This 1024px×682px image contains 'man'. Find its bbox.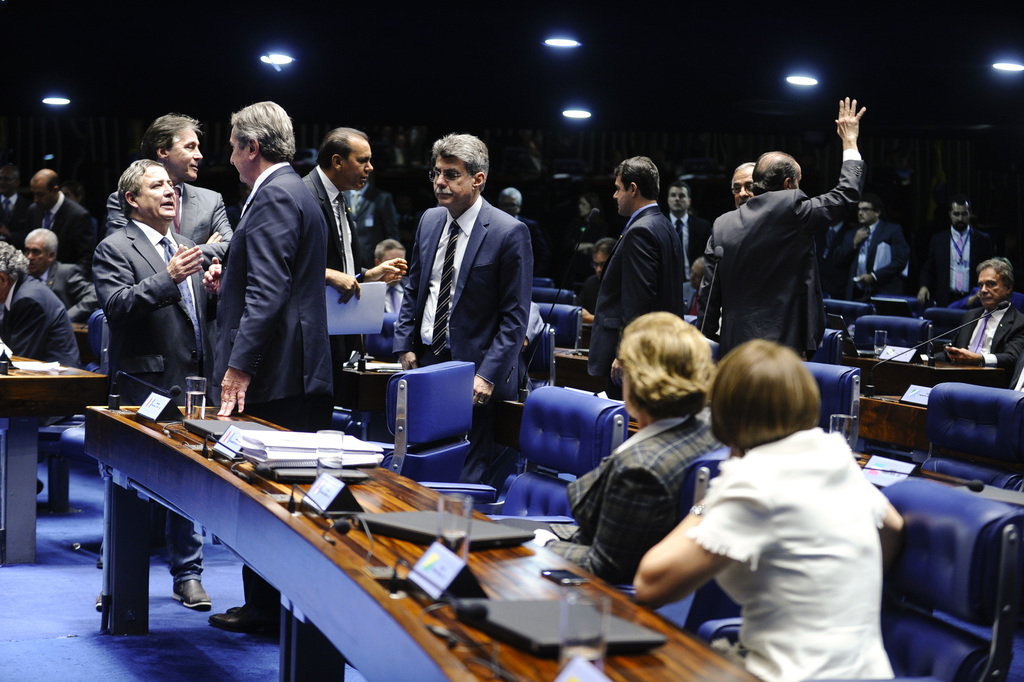
701/94/866/367.
